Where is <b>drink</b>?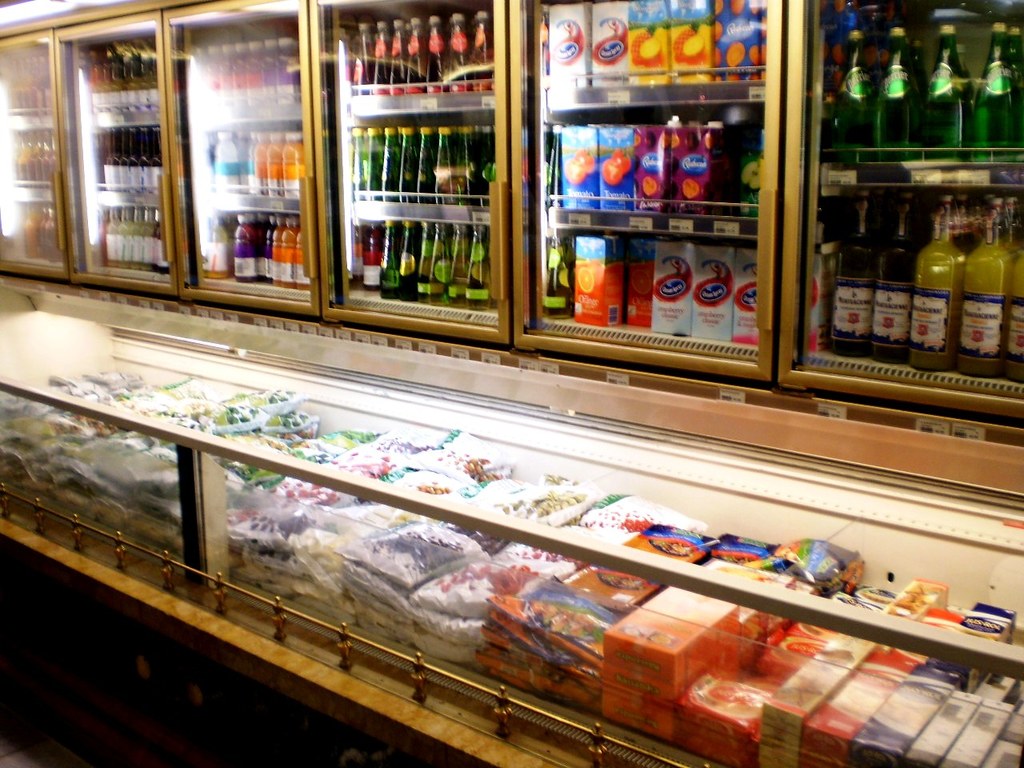
<region>905, 198, 971, 372</region>.
